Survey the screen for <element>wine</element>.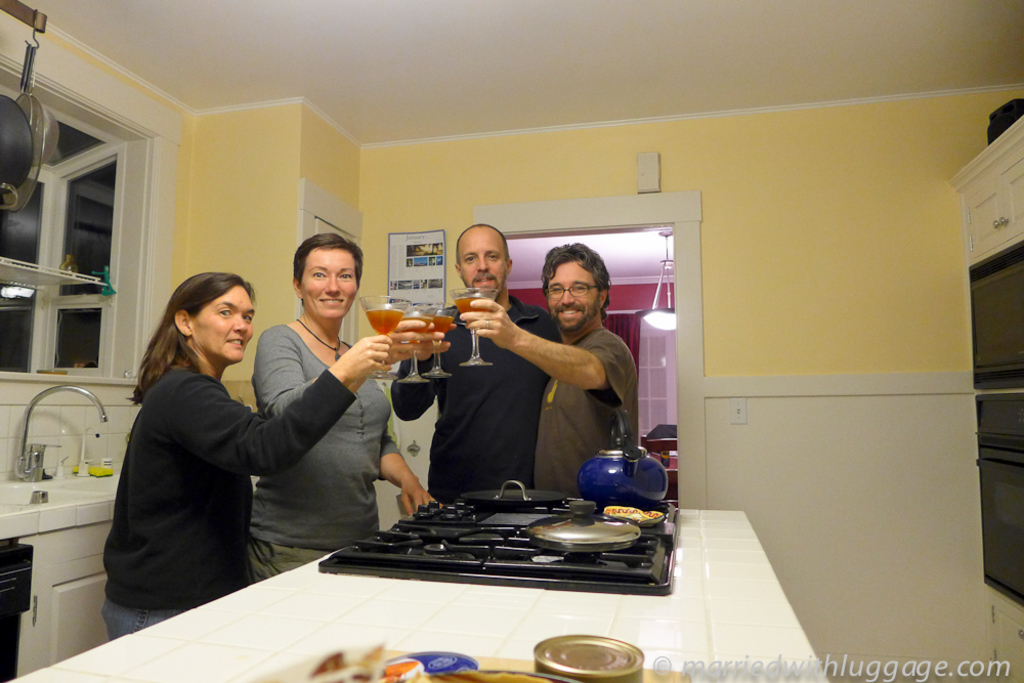
Survey found: (left=367, top=307, right=403, bottom=337).
